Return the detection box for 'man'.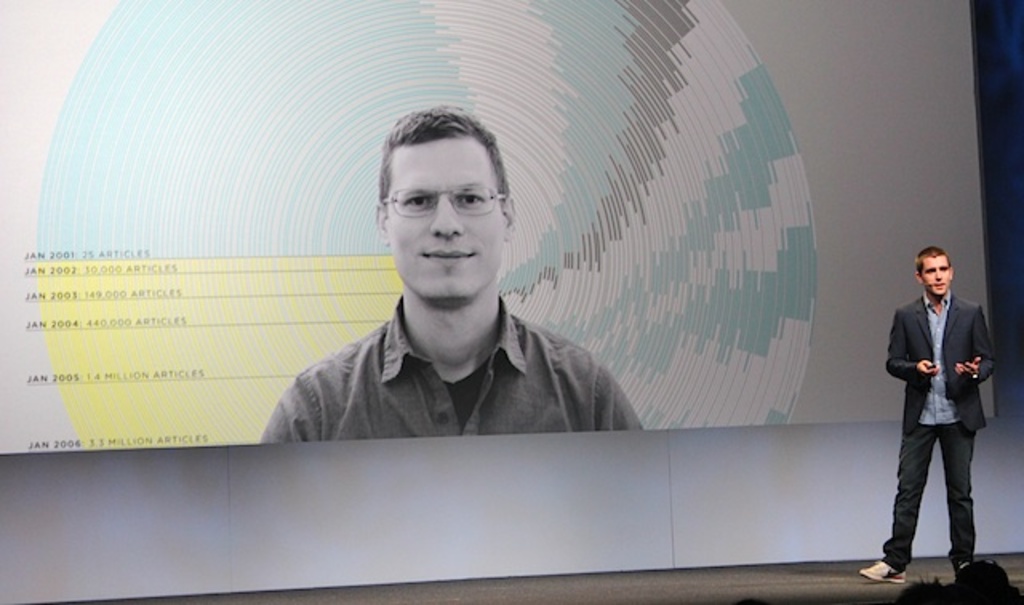
pyautogui.locateOnScreen(261, 99, 643, 443).
